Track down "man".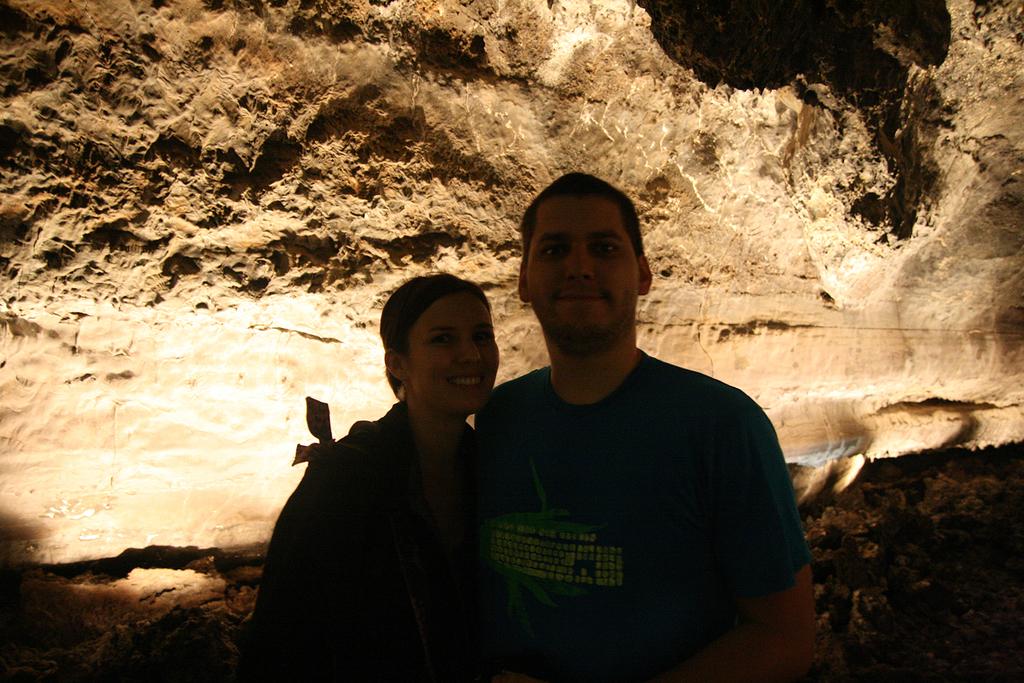
Tracked to {"x1": 460, "y1": 163, "x2": 805, "y2": 671}.
